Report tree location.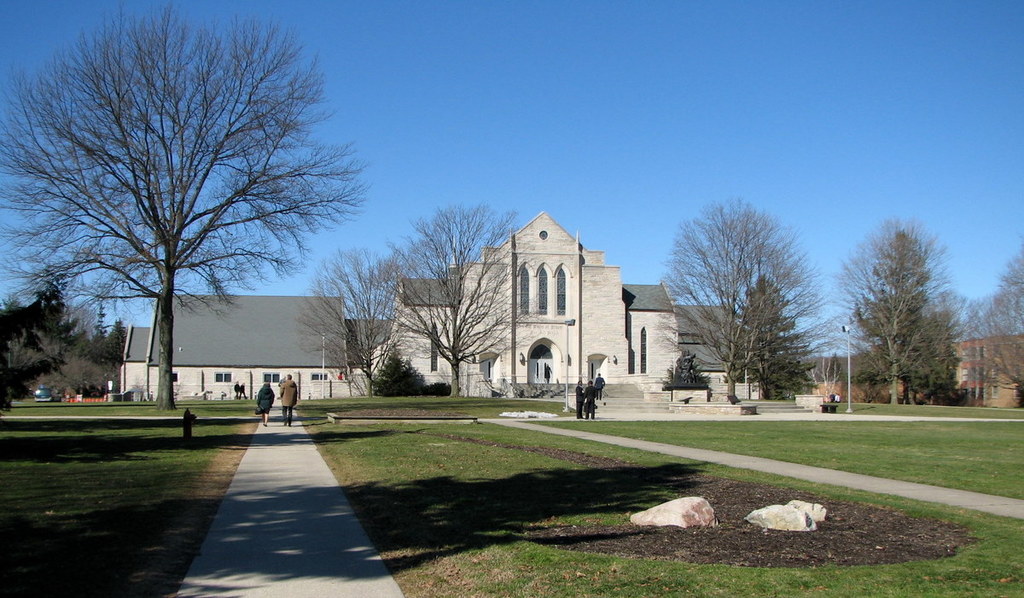
Report: bbox(294, 246, 424, 399).
